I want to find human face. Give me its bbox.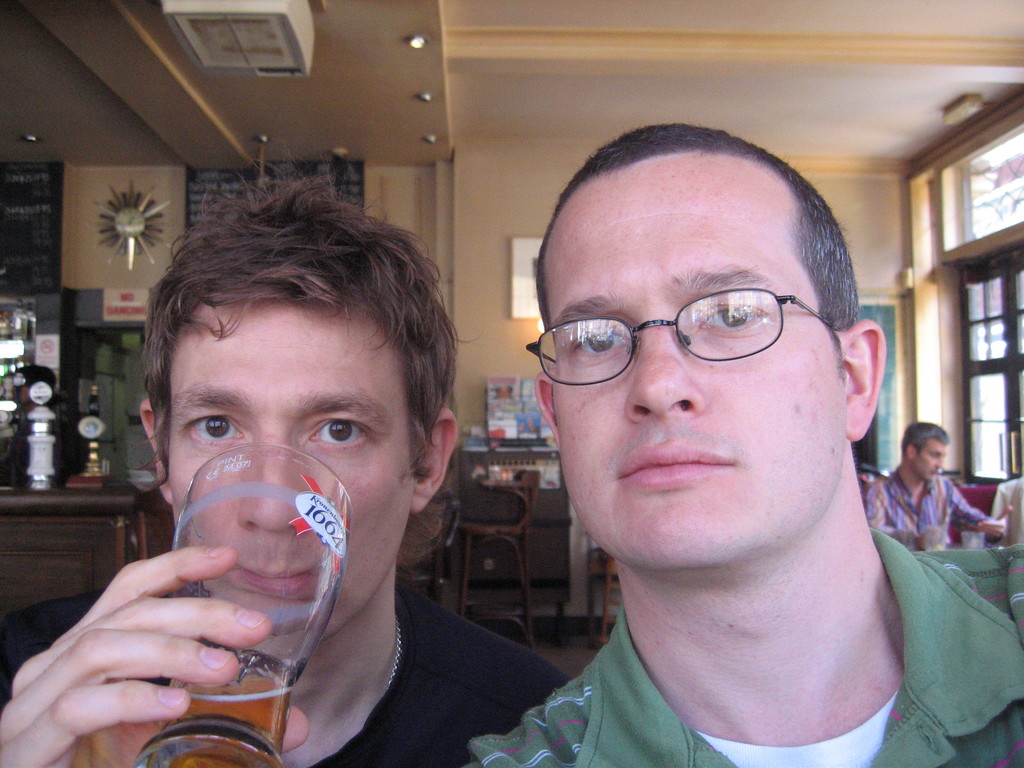
[x1=168, y1=291, x2=432, y2=645].
